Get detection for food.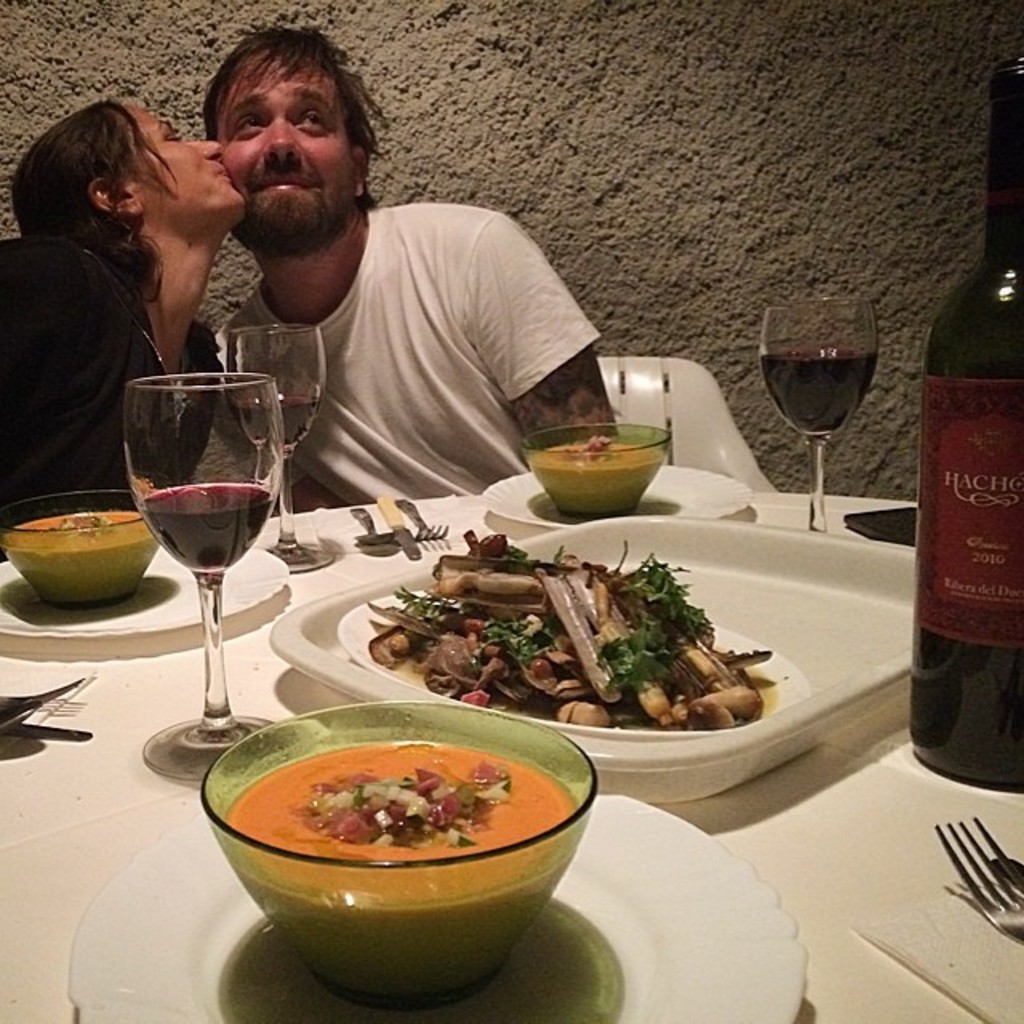
Detection: (0,502,166,608).
